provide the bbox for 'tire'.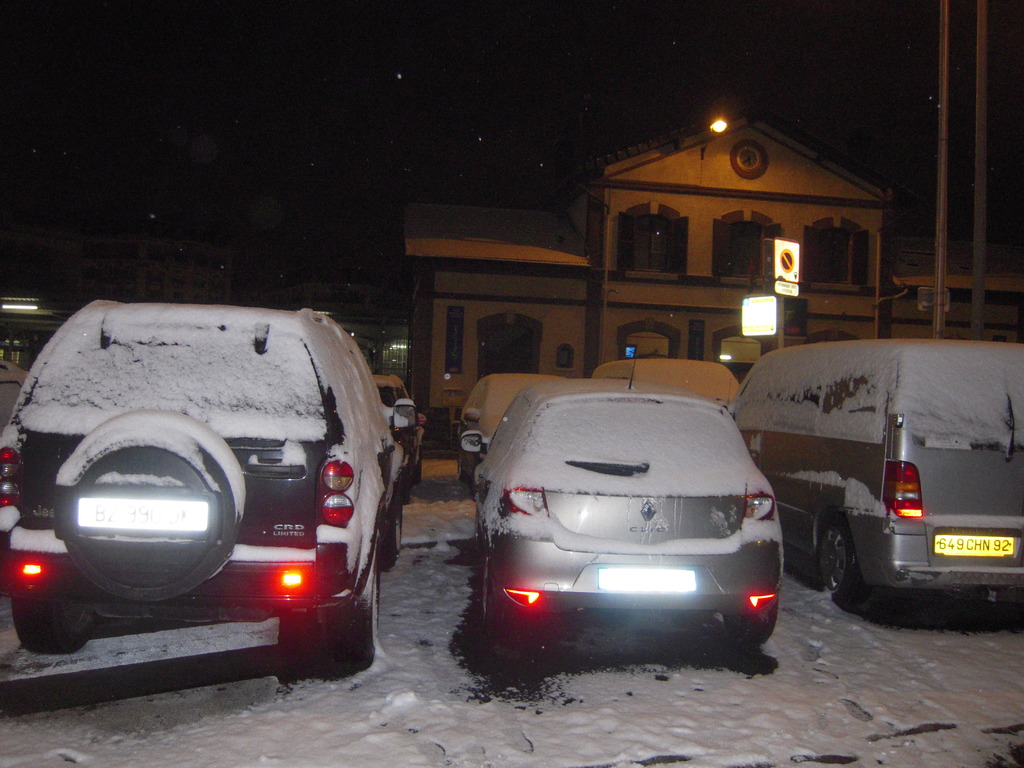
x1=370 y1=493 x2=404 y2=563.
